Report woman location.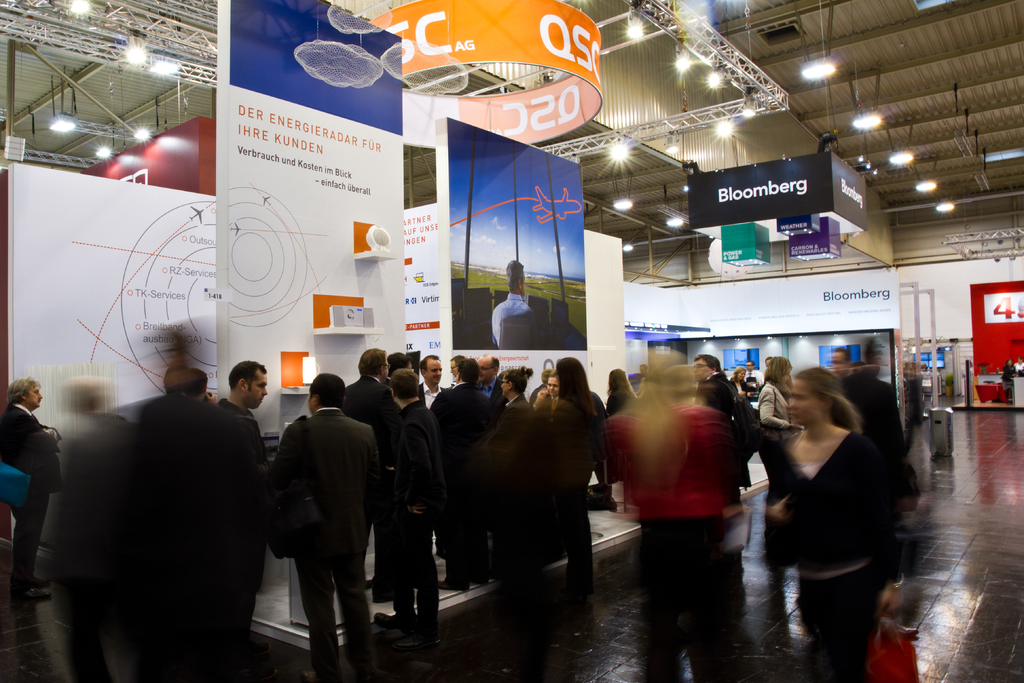
Report: bbox=(733, 365, 749, 395).
